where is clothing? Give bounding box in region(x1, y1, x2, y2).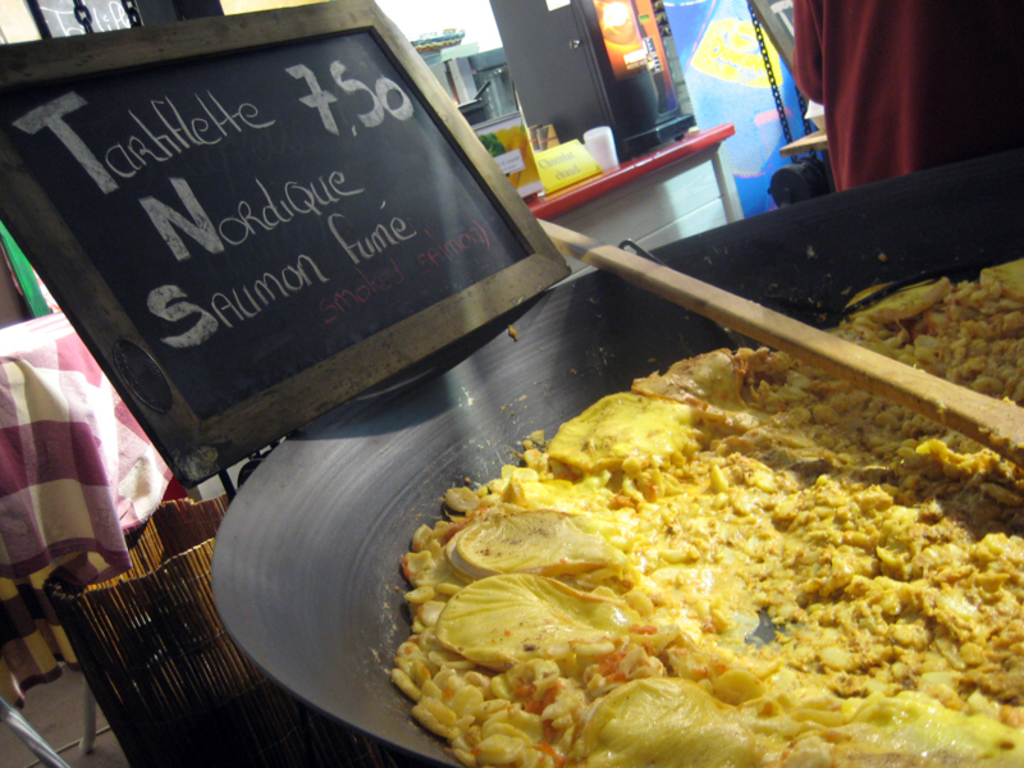
region(805, 18, 989, 184).
